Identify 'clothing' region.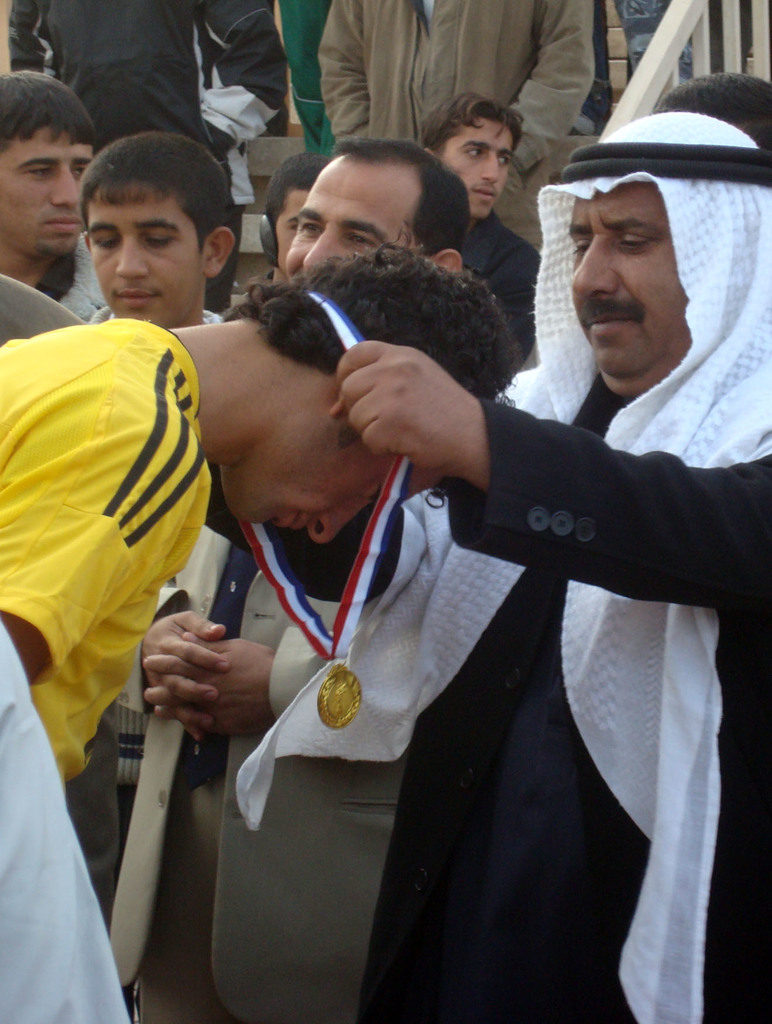
Region: left=0, top=318, right=213, bottom=790.
